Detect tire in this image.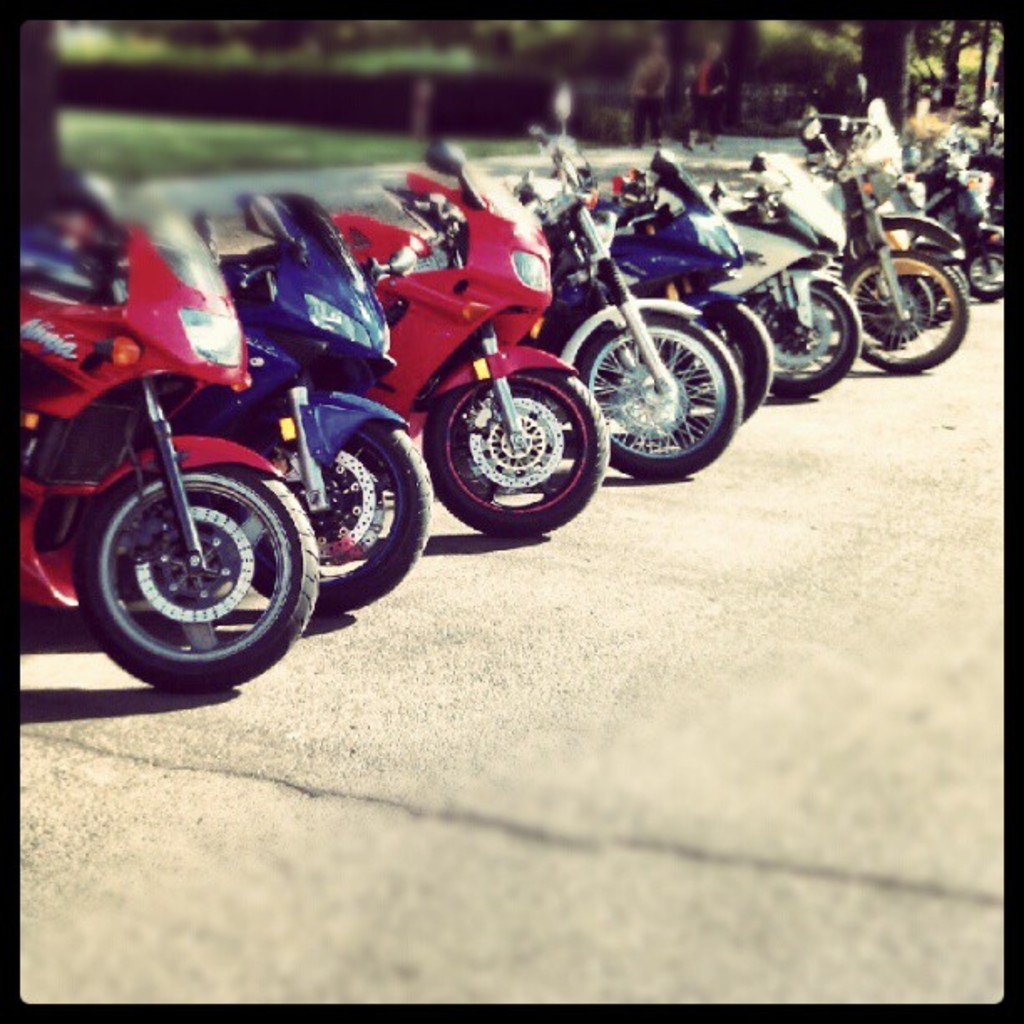
Detection: pyautogui.locateOnScreen(969, 234, 1007, 301).
